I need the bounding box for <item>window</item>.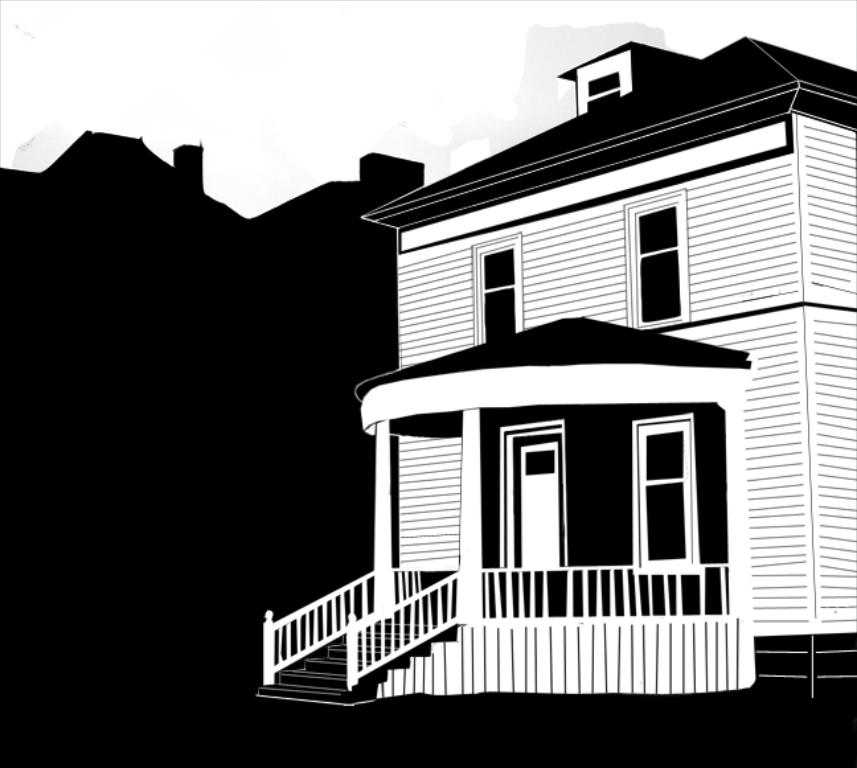
Here it is: bbox(639, 190, 697, 328).
